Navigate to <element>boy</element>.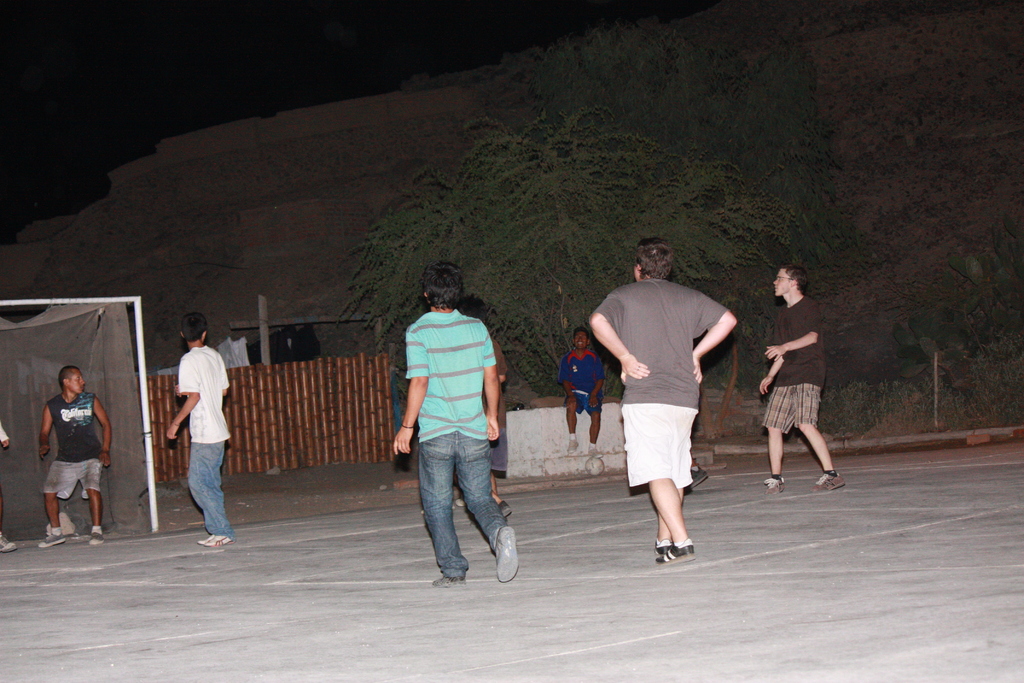
Navigation target: Rect(556, 322, 609, 461).
